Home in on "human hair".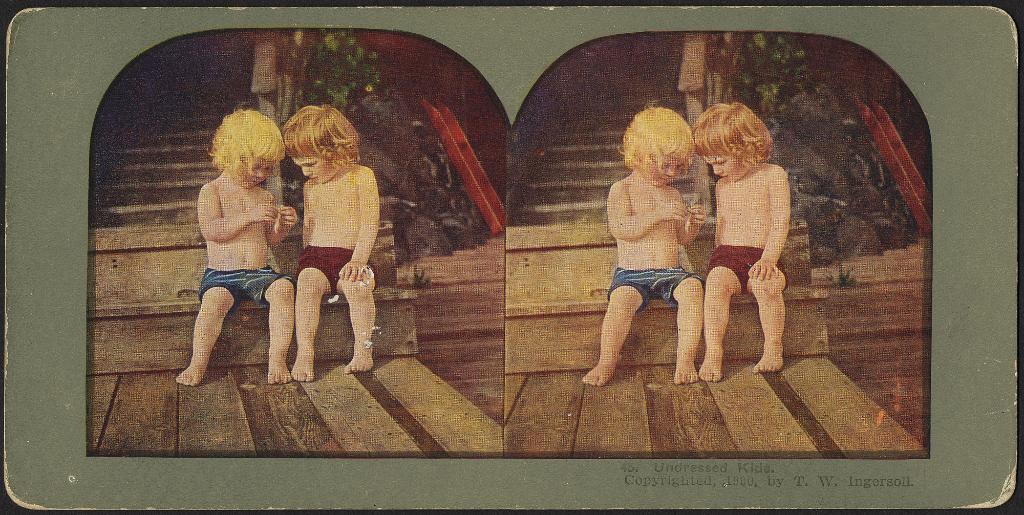
Homed in at left=280, top=102, right=365, bottom=169.
